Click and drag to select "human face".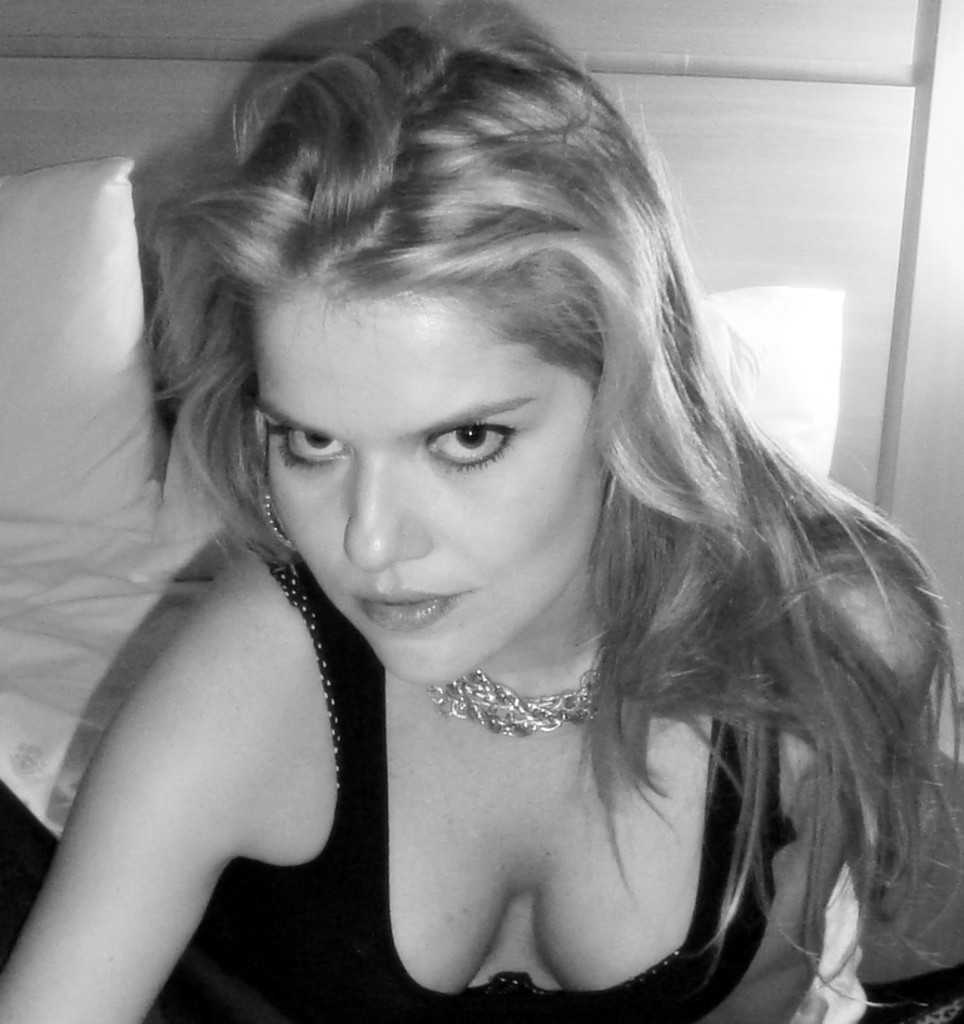
Selection: (249, 278, 587, 690).
